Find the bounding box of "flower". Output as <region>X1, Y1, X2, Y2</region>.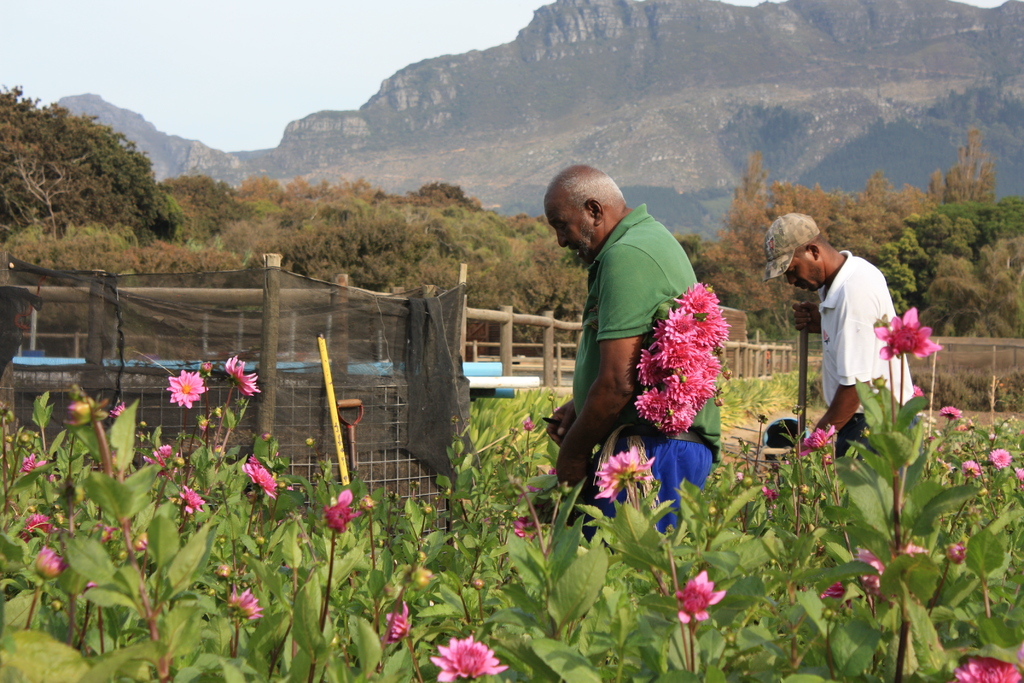
<region>826, 549, 882, 603</region>.
